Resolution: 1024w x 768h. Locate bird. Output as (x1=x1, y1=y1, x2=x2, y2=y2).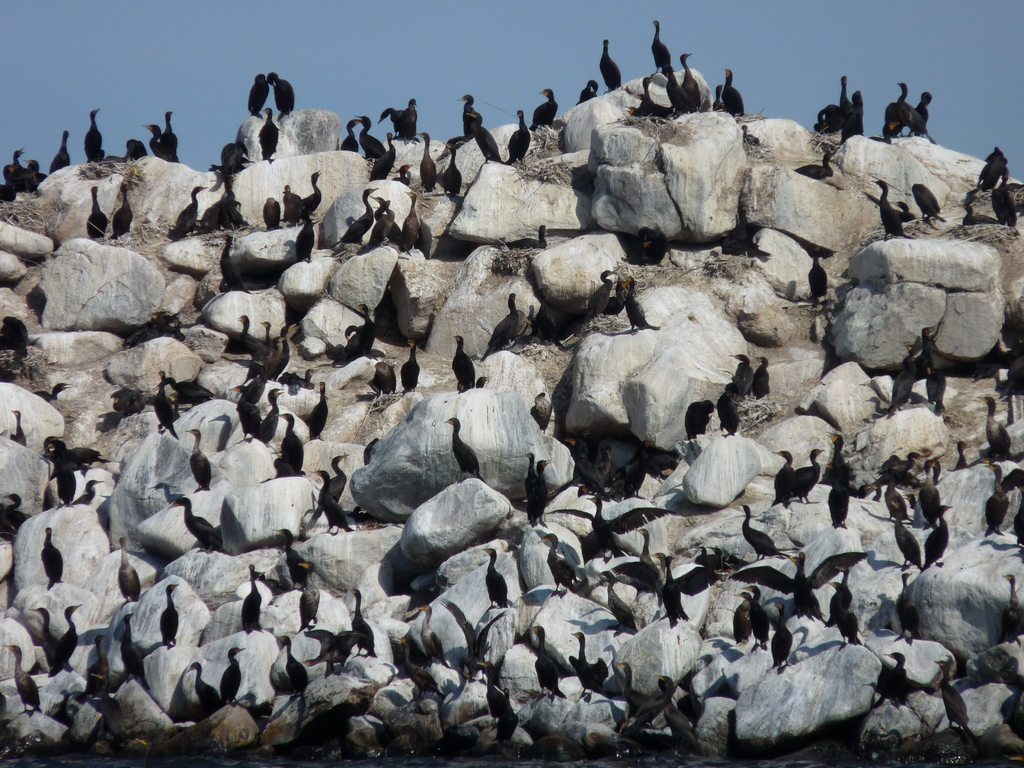
(x1=821, y1=579, x2=868, y2=636).
